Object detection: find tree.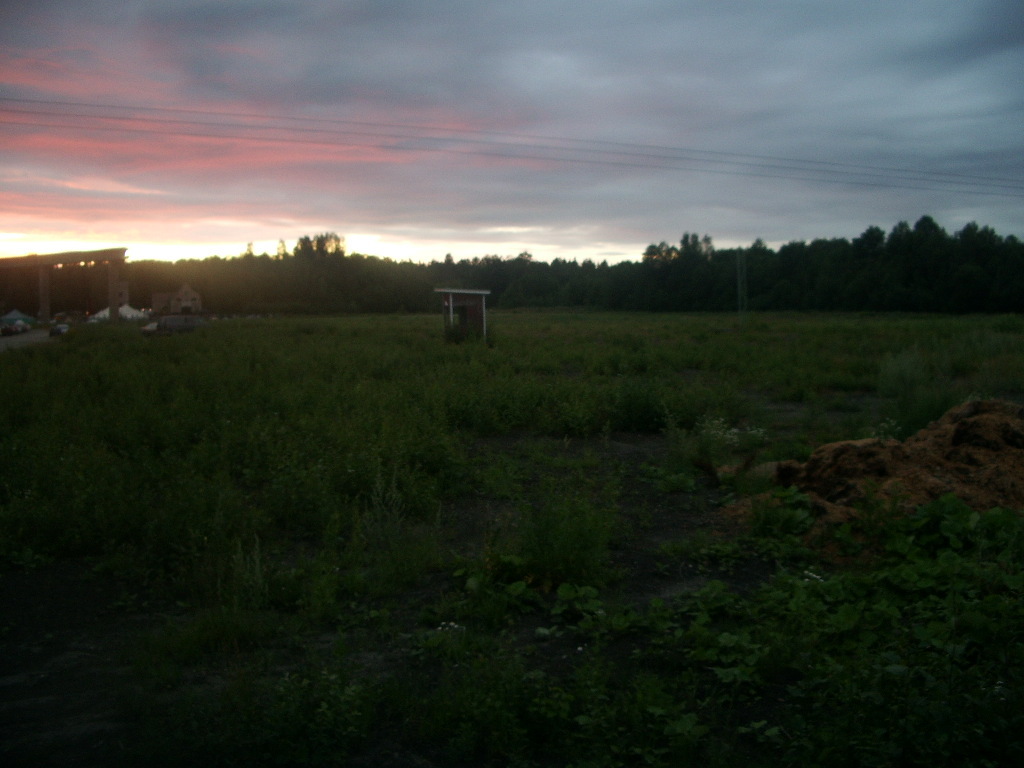
(left=722, top=237, right=771, bottom=286).
